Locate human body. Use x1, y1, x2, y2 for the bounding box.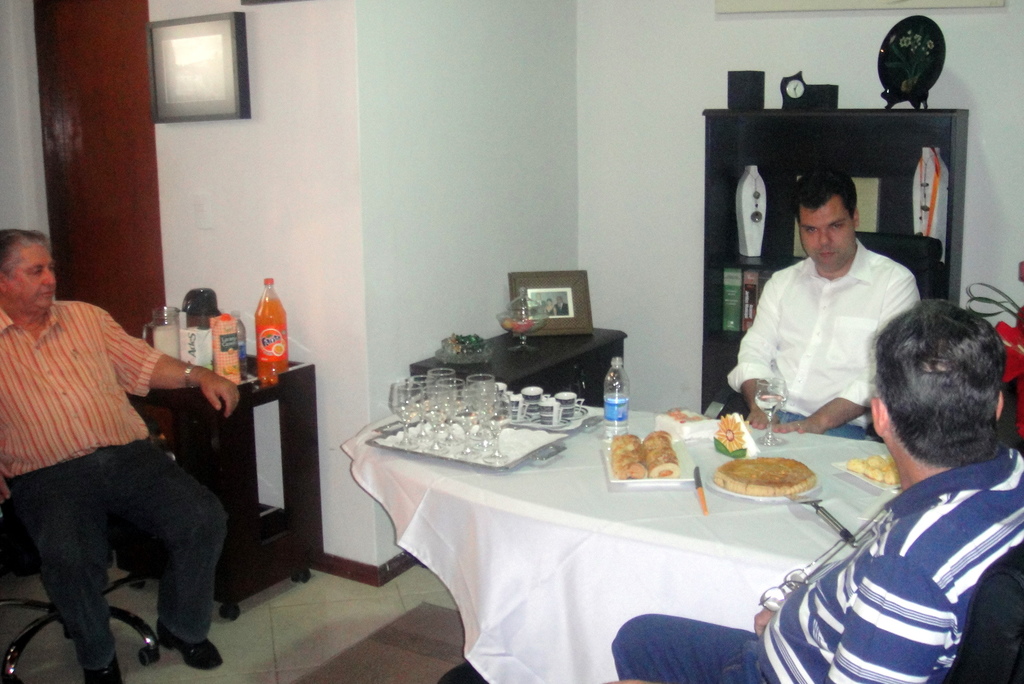
4, 256, 239, 667.
